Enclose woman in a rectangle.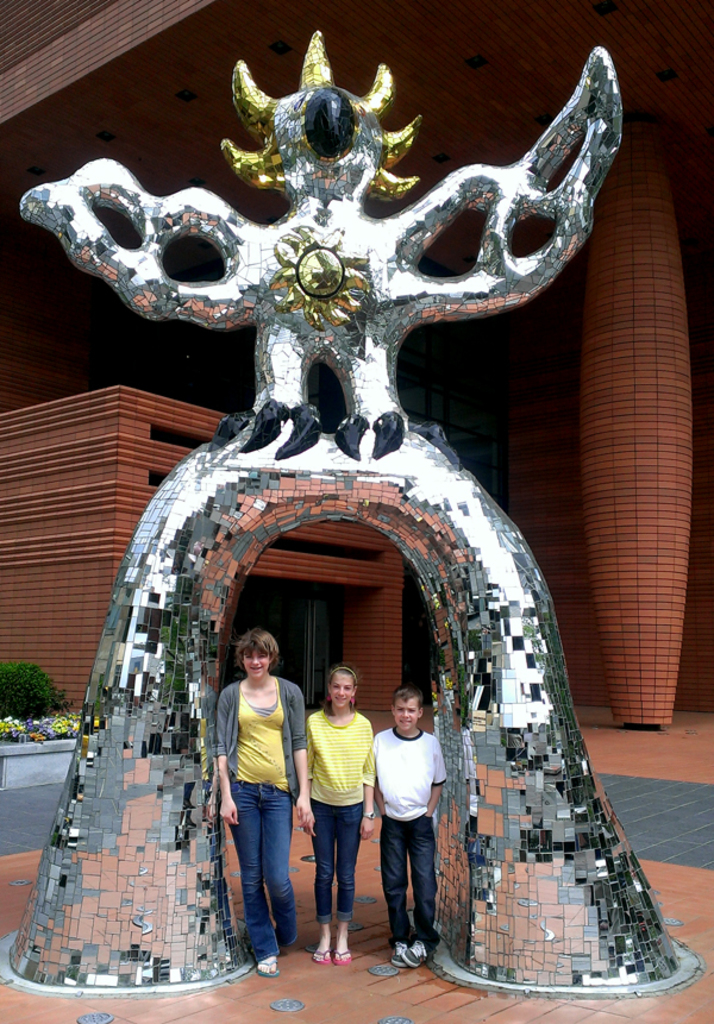
locate(206, 617, 305, 970).
